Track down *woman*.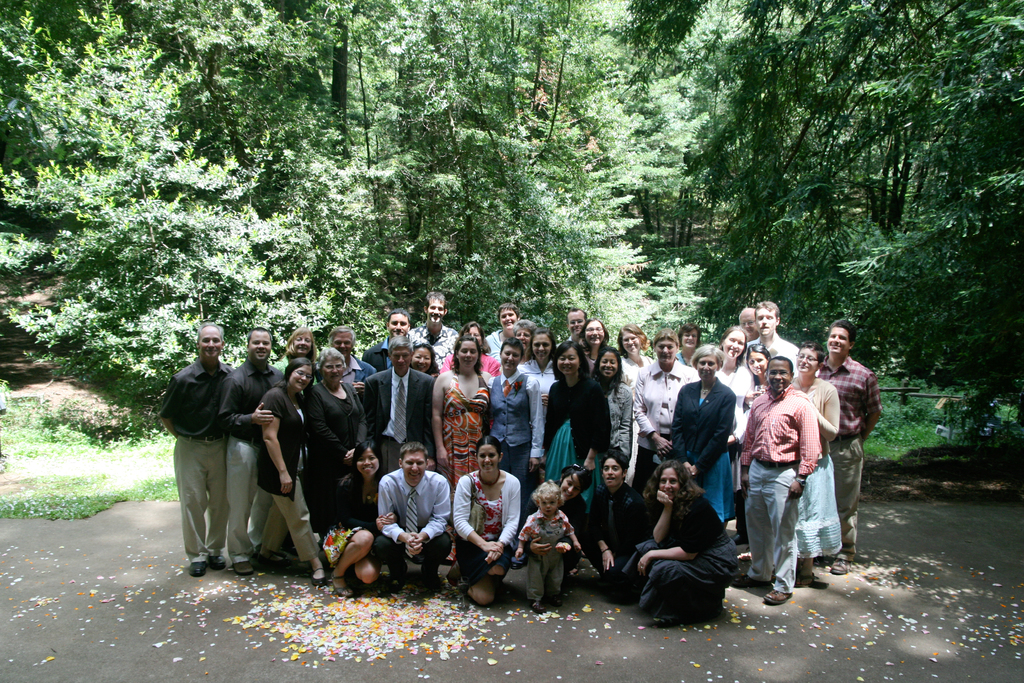
Tracked to (x1=439, y1=320, x2=504, y2=370).
